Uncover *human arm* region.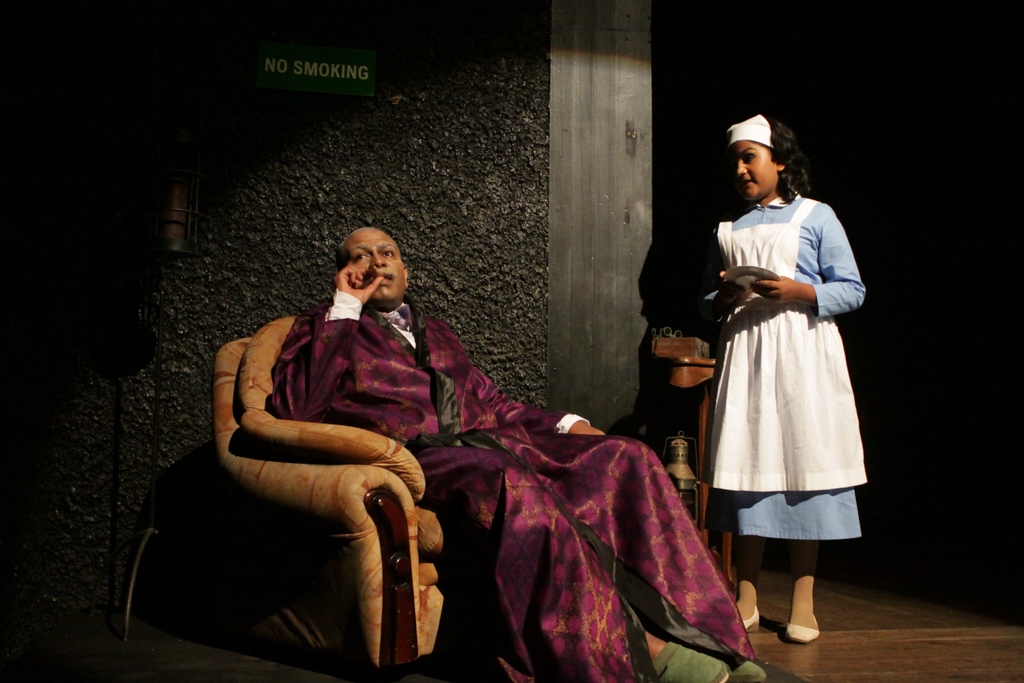
Uncovered: [686,219,741,315].
